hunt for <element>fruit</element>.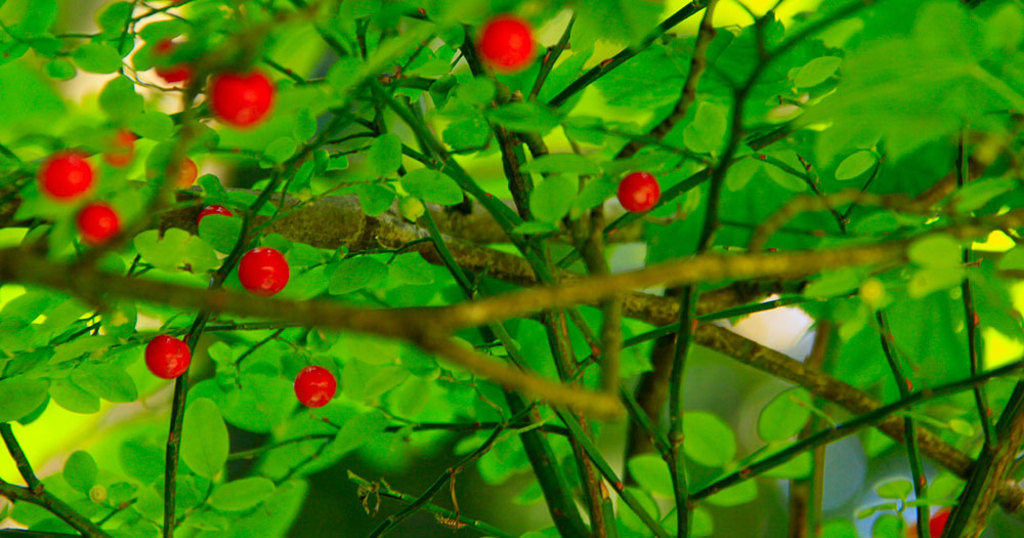
Hunted down at BBox(909, 508, 948, 537).
